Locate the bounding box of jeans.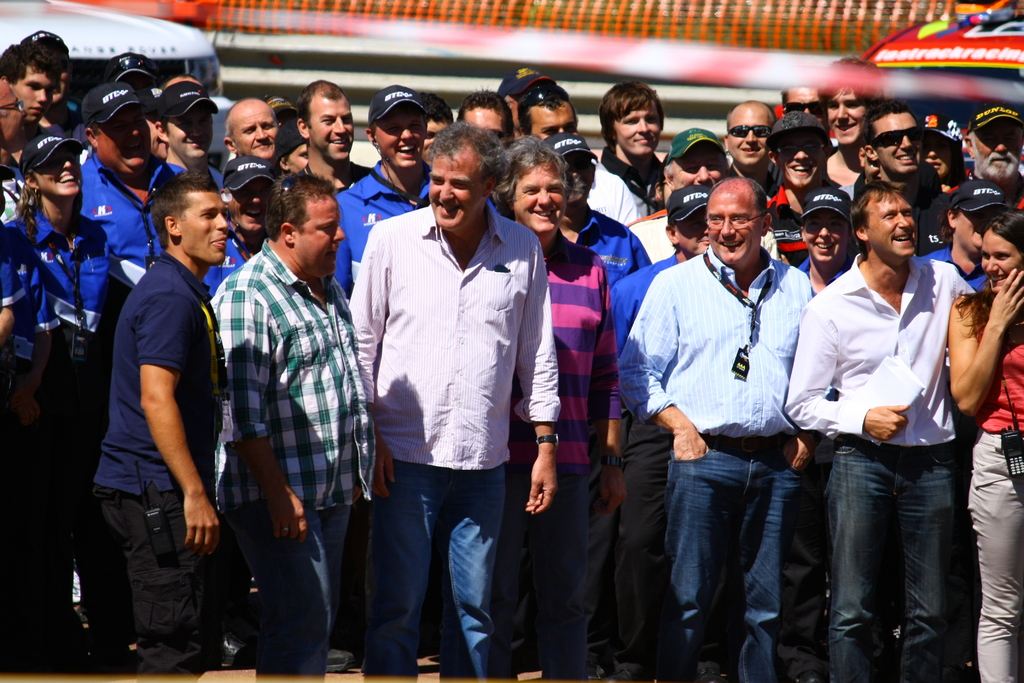
Bounding box: 225/500/351/682.
